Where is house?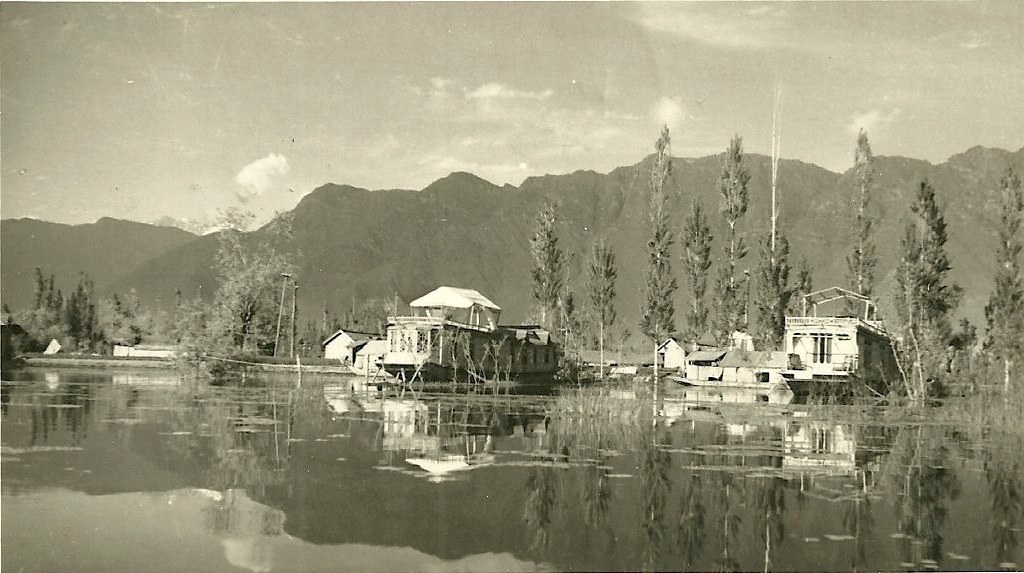
x1=780, y1=282, x2=915, y2=382.
